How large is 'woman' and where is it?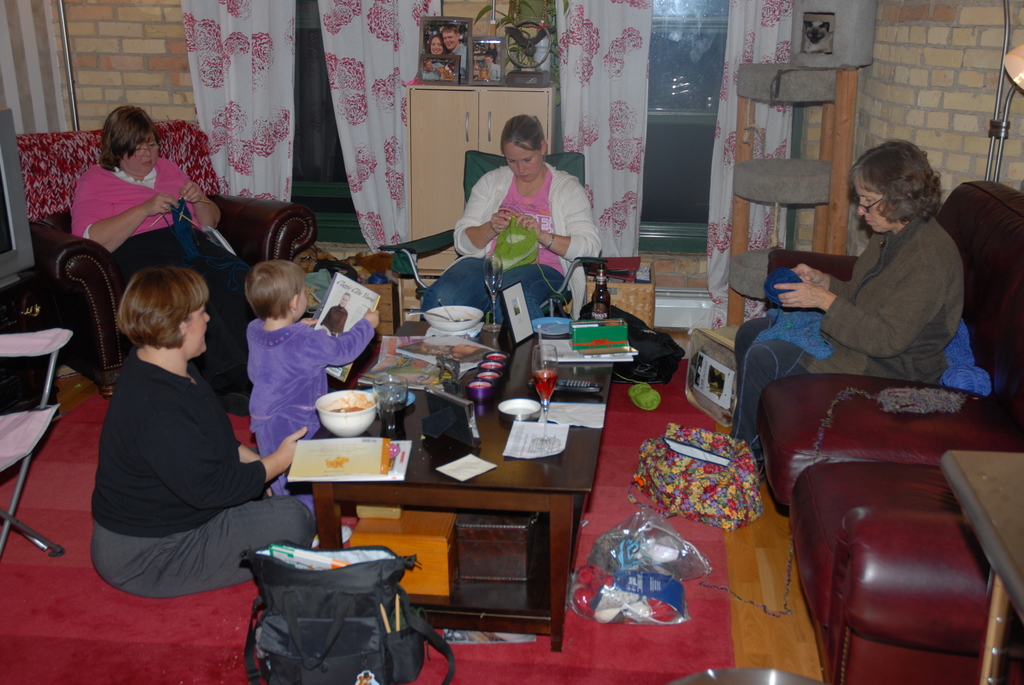
Bounding box: x1=721 y1=142 x2=966 y2=466.
